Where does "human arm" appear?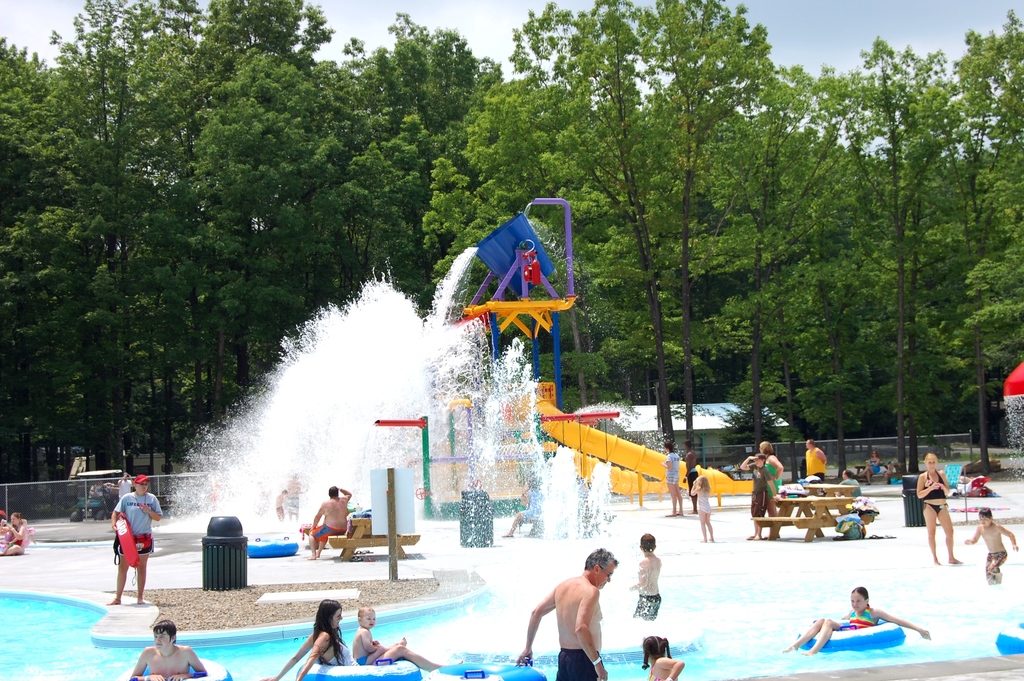
Appears at crop(109, 495, 127, 536).
